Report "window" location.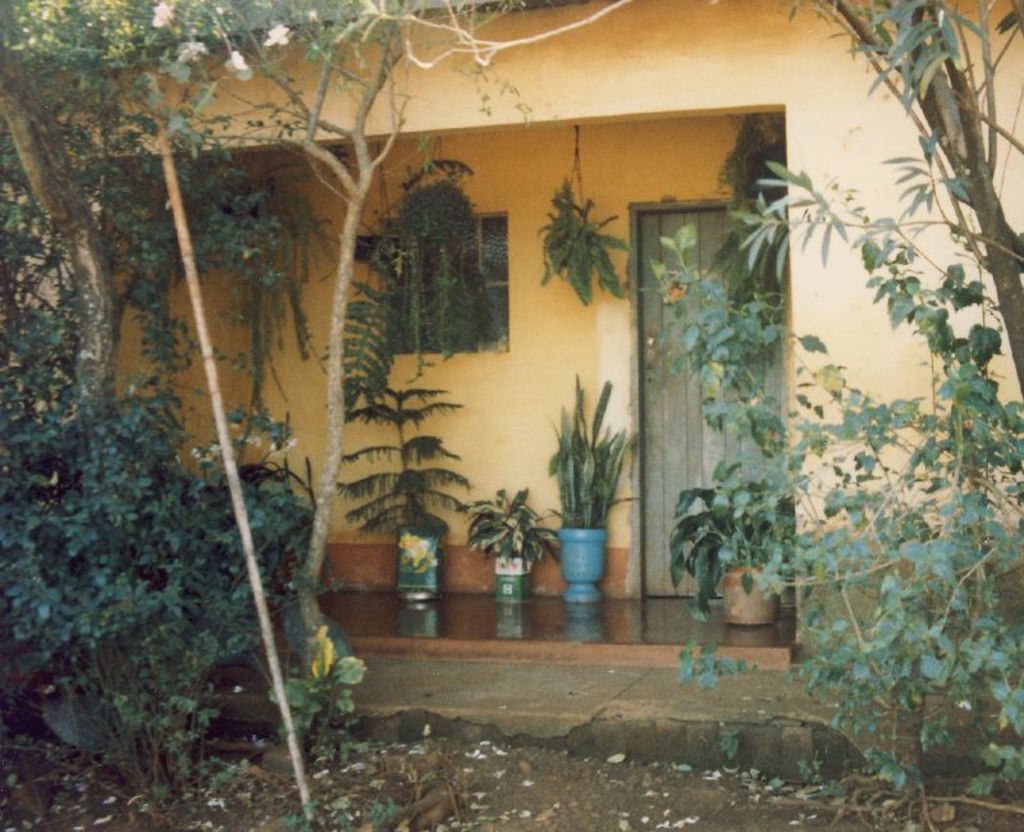
Report: select_region(366, 209, 512, 361).
